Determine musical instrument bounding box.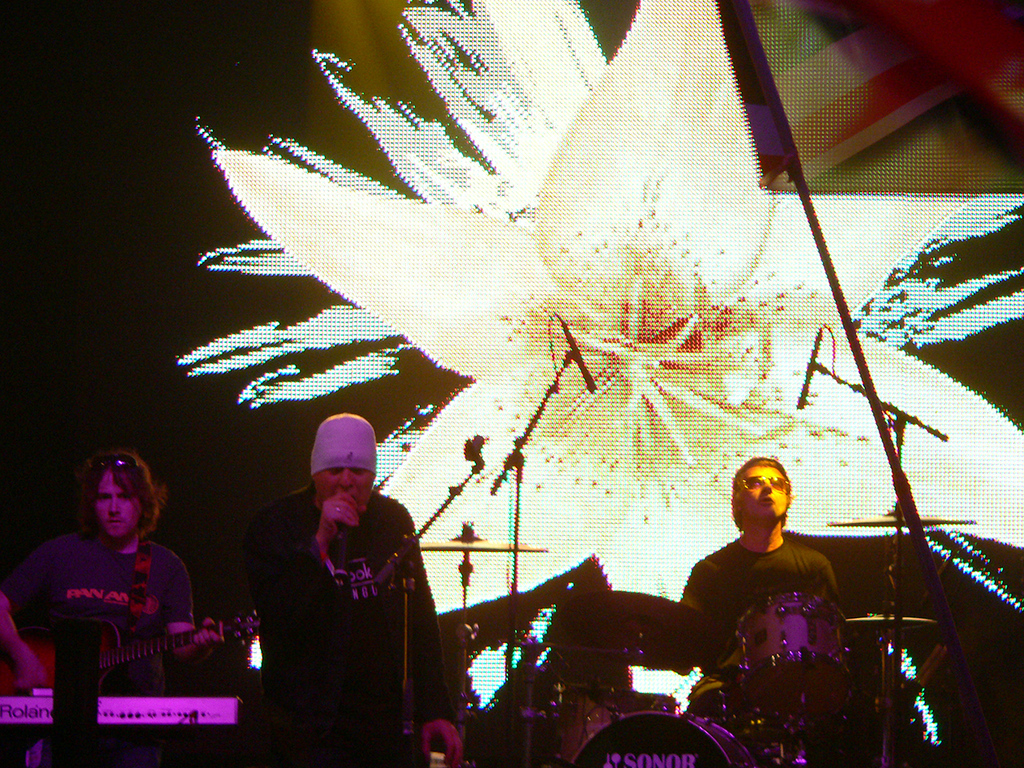
Determined: <bbox>543, 690, 685, 767</bbox>.
